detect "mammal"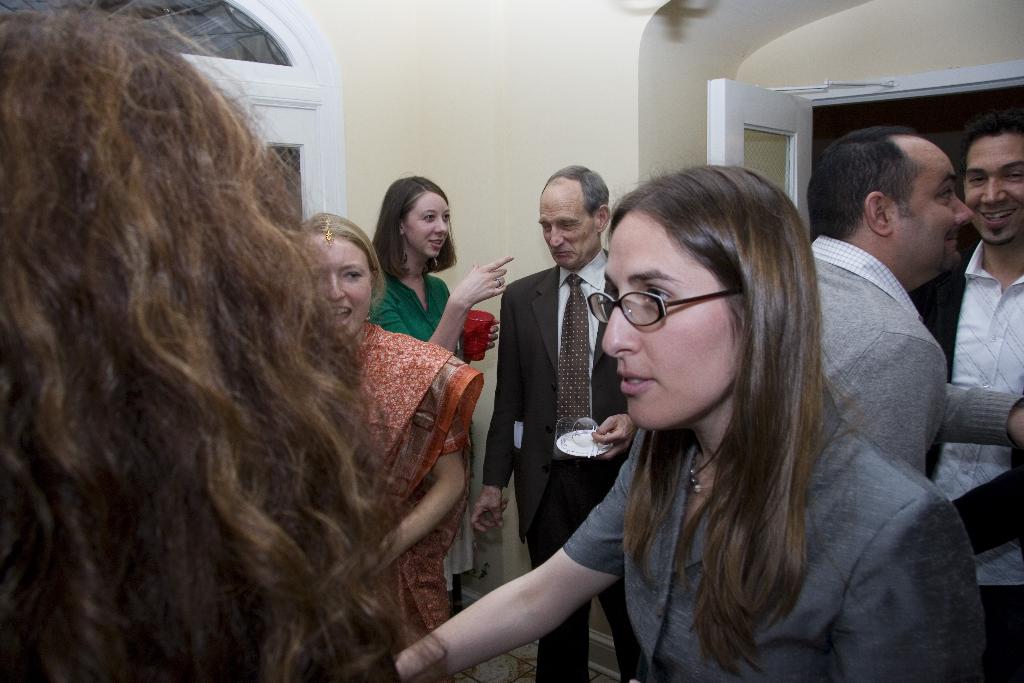
region(467, 161, 648, 682)
